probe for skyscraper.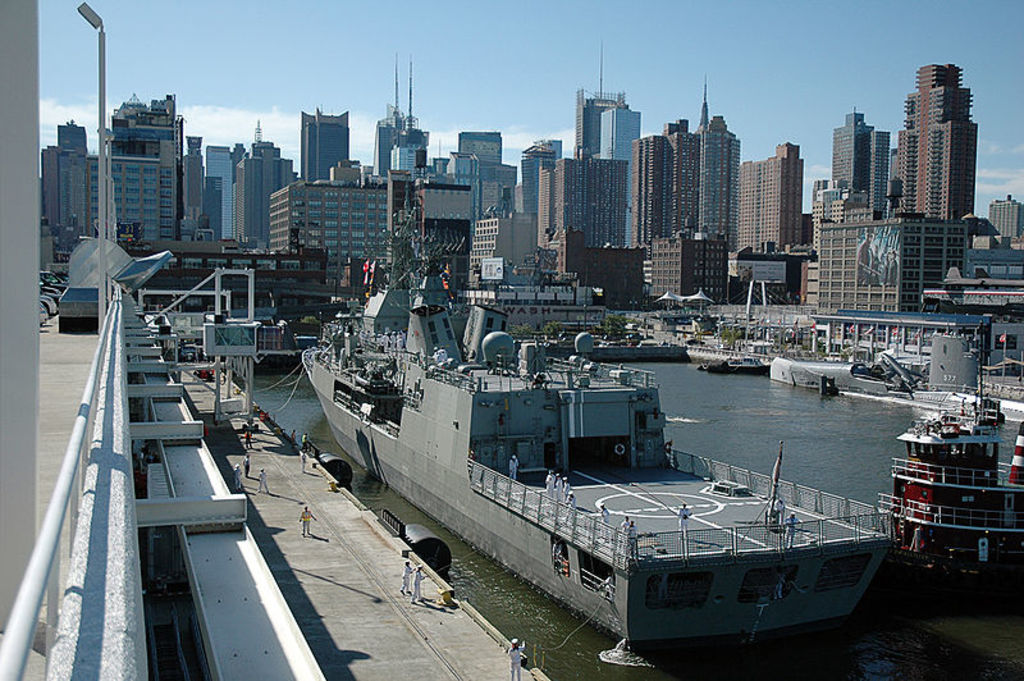
Probe result: (739, 145, 806, 248).
